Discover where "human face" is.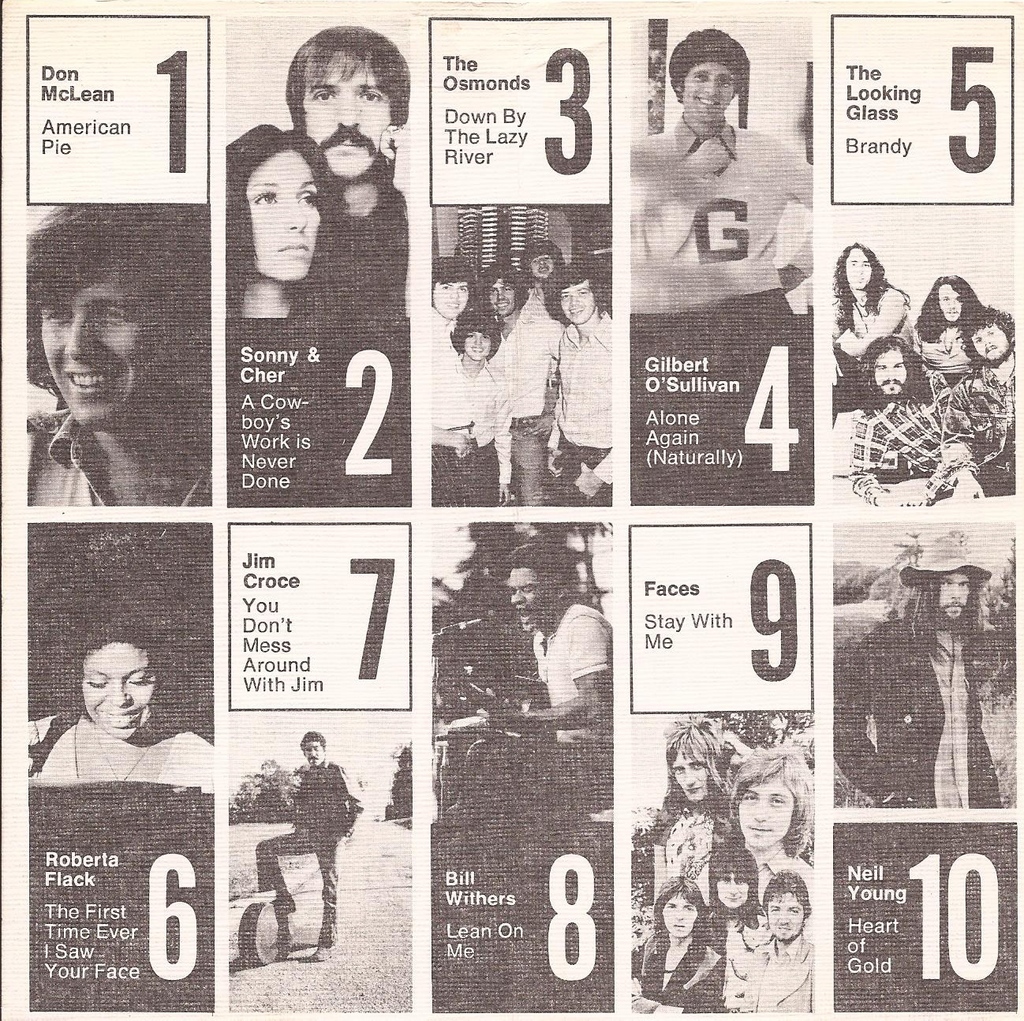
Discovered at box(936, 286, 959, 313).
